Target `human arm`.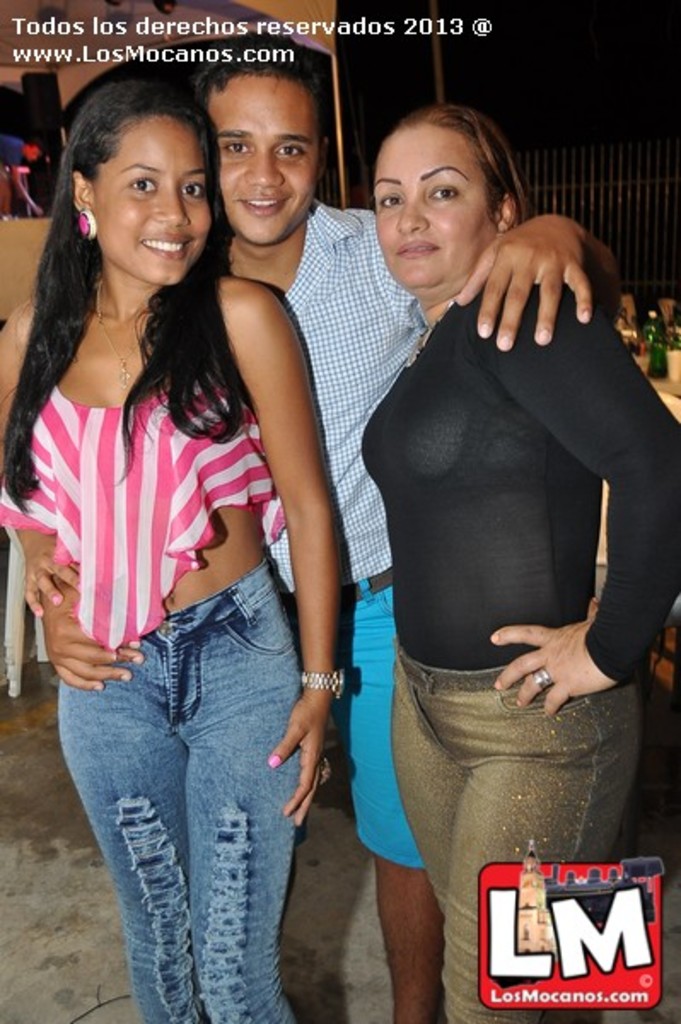
Target region: [205,227,375,807].
